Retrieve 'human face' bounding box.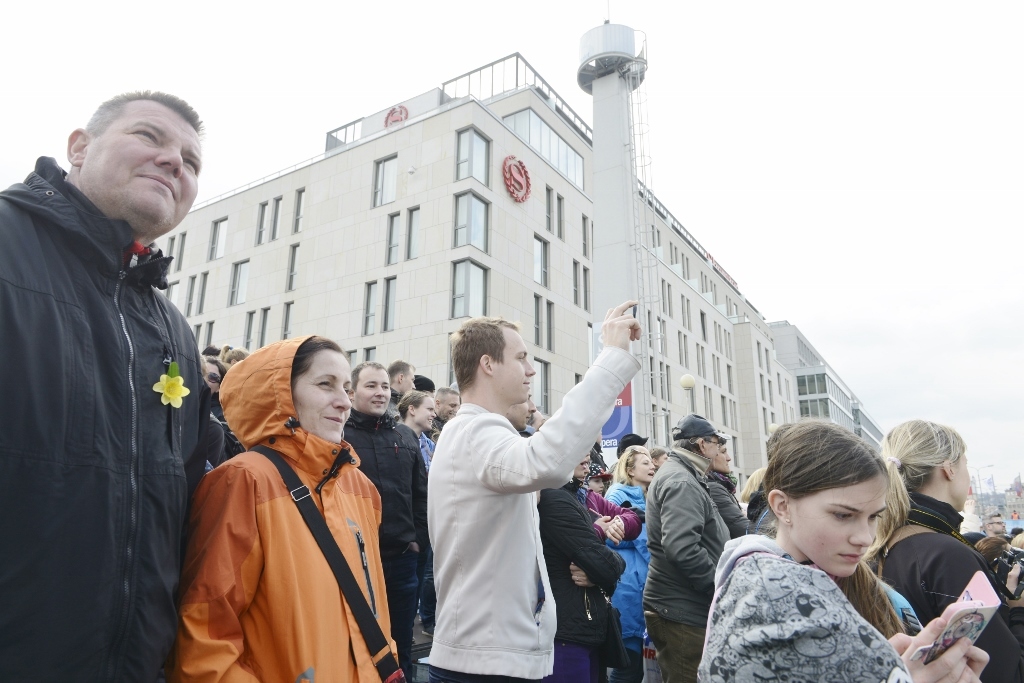
Bounding box: detection(405, 367, 415, 395).
